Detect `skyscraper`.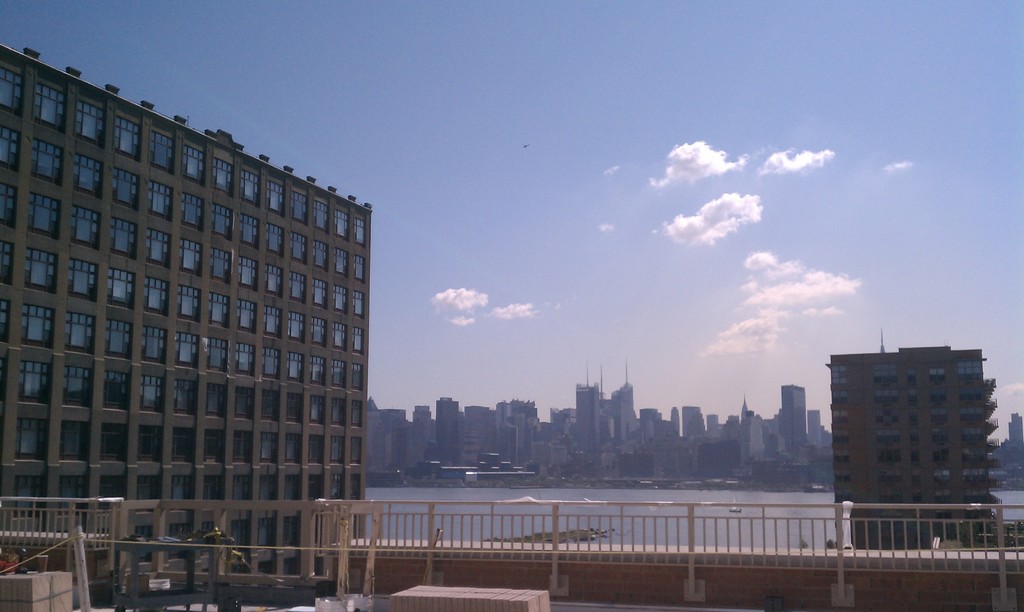
Detected at {"left": 814, "top": 352, "right": 1012, "bottom": 536}.
